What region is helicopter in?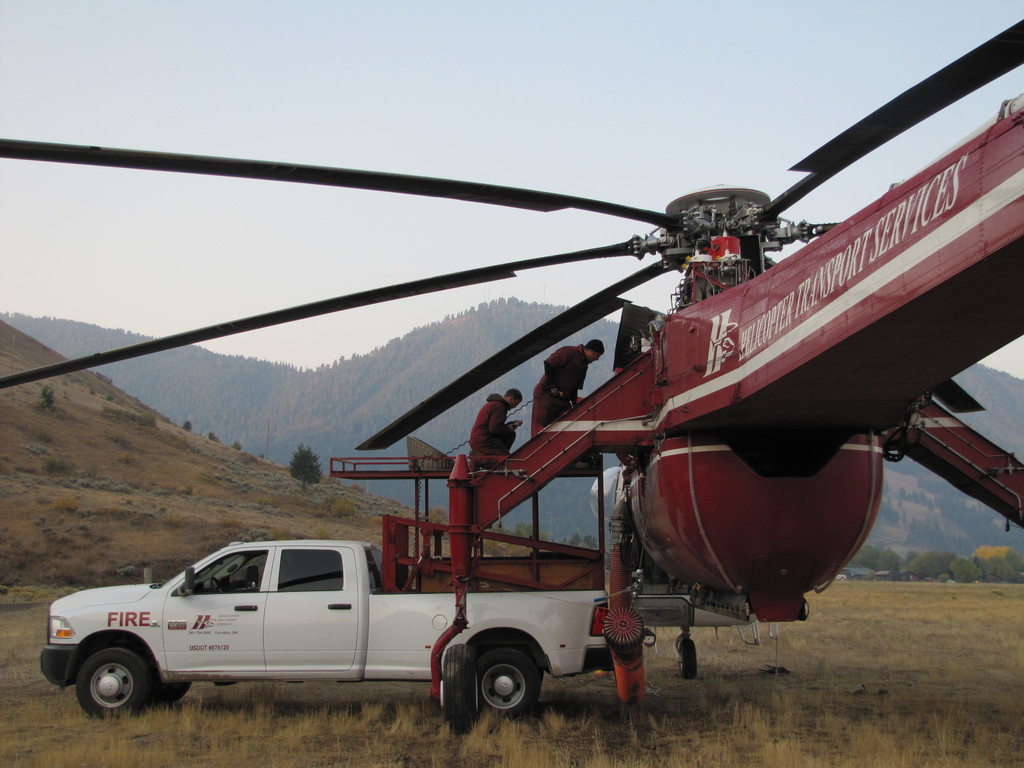
rect(0, 20, 1023, 737).
